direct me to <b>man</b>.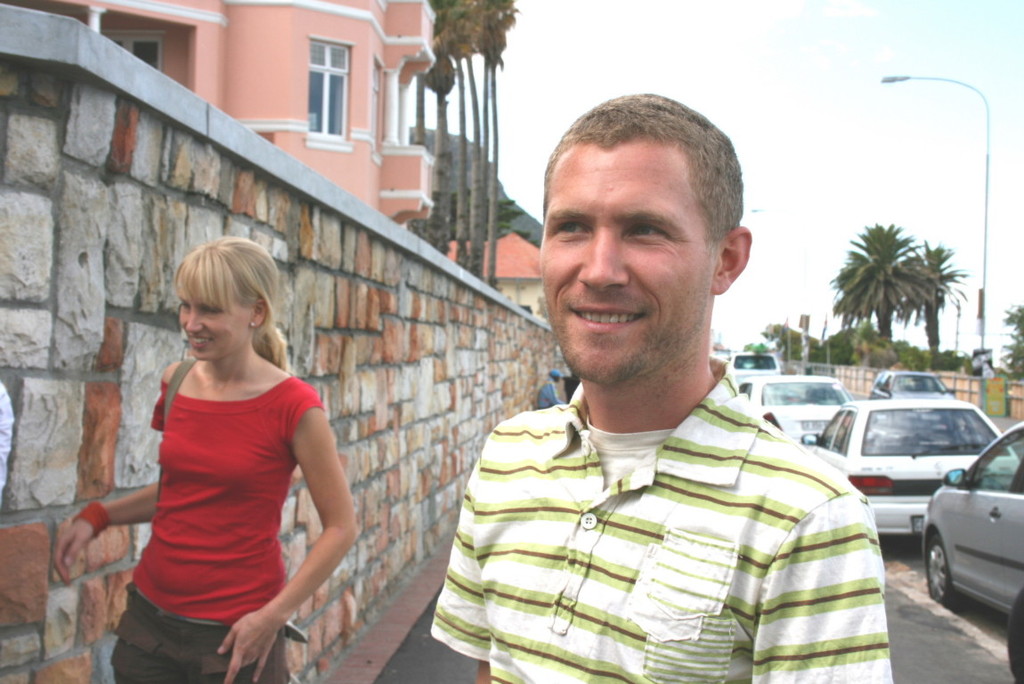
Direction: (left=426, top=93, right=894, bottom=683).
